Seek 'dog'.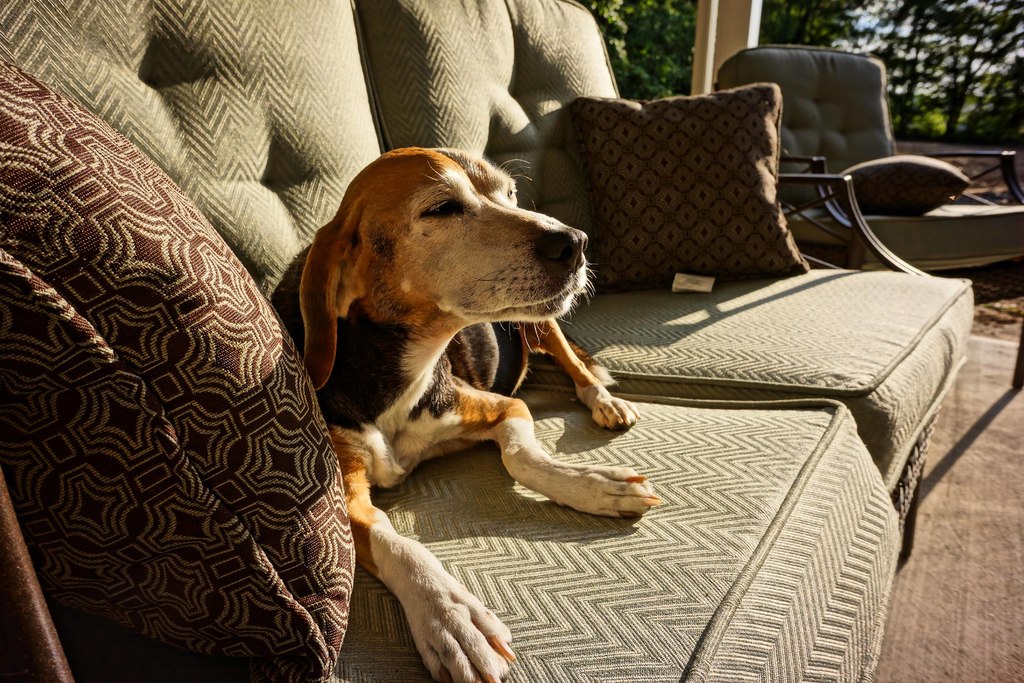
<region>264, 145, 664, 682</region>.
